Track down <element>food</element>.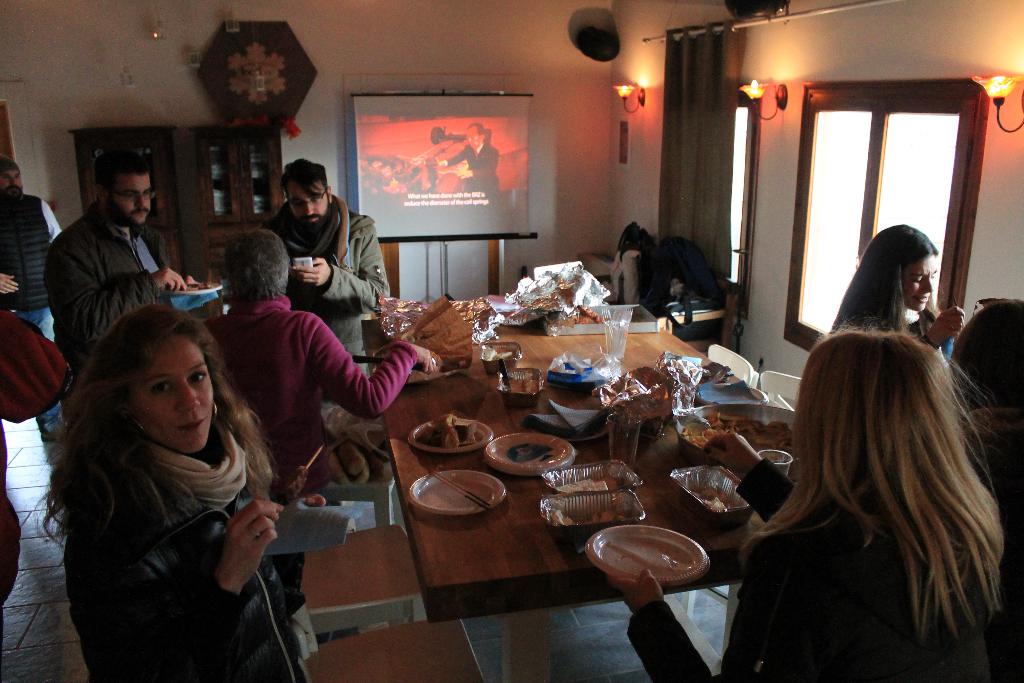
Tracked to <region>544, 506, 576, 527</region>.
